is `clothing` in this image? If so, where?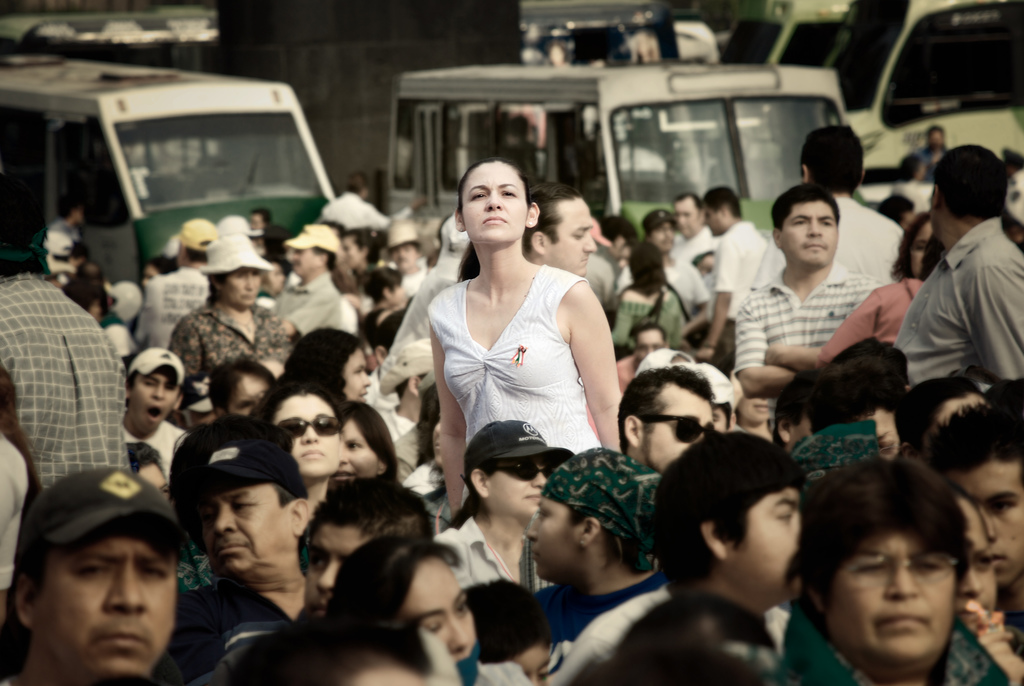
Yes, at rect(732, 268, 899, 375).
